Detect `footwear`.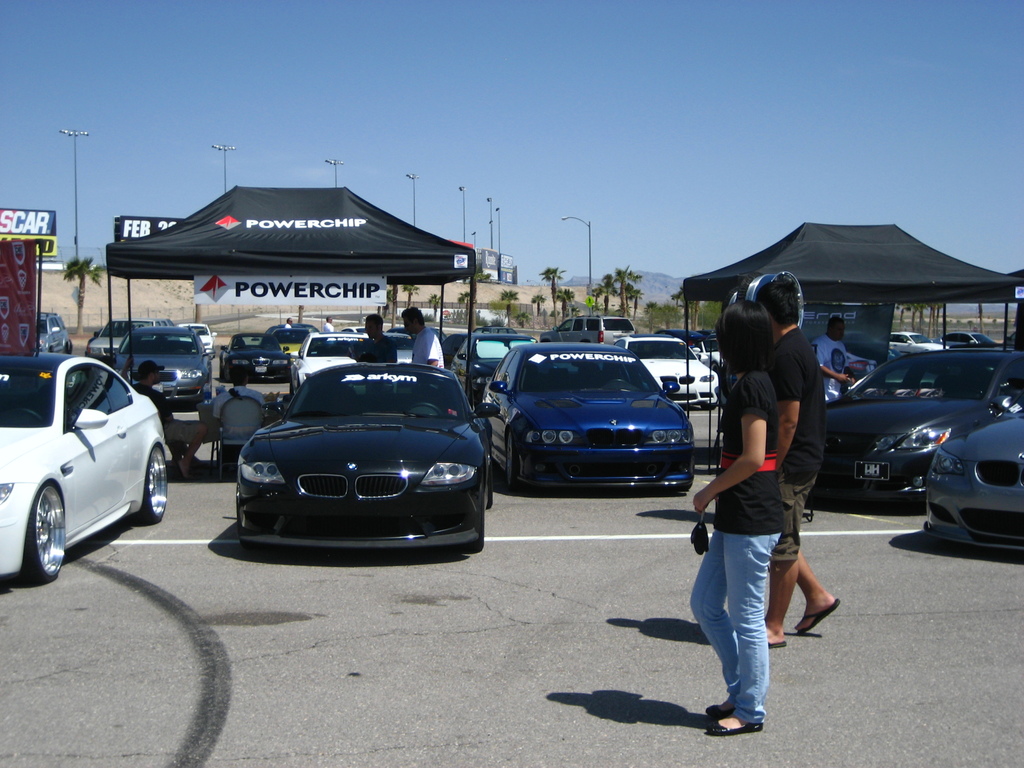
Detected at x1=699 y1=695 x2=744 y2=710.
